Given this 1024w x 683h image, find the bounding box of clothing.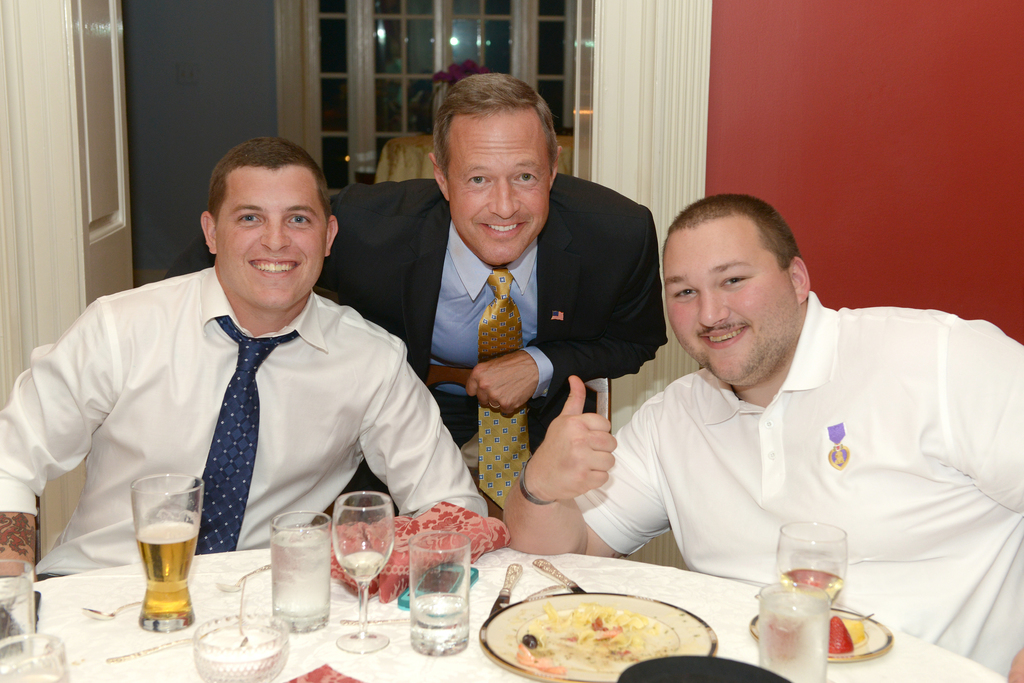
324 172 676 473.
